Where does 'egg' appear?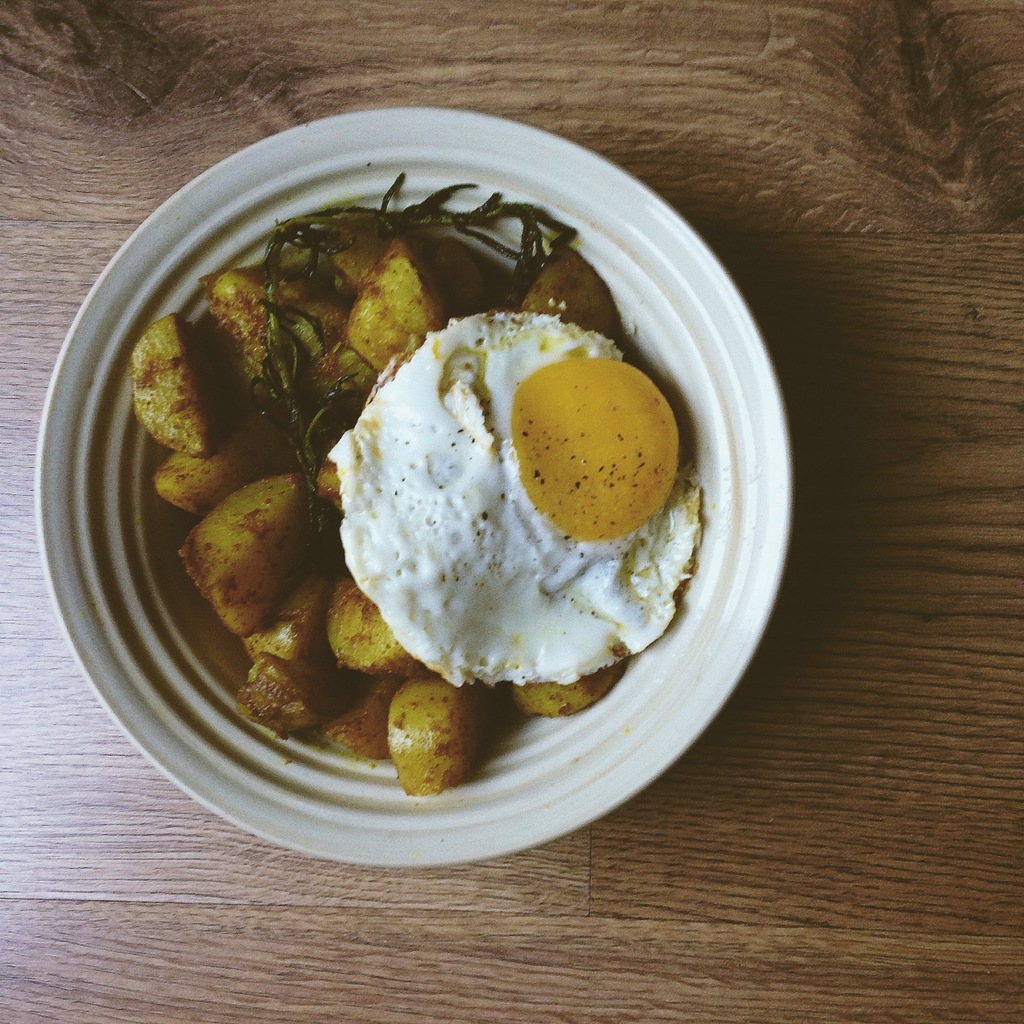
Appears at pyautogui.locateOnScreen(323, 308, 705, 690).
